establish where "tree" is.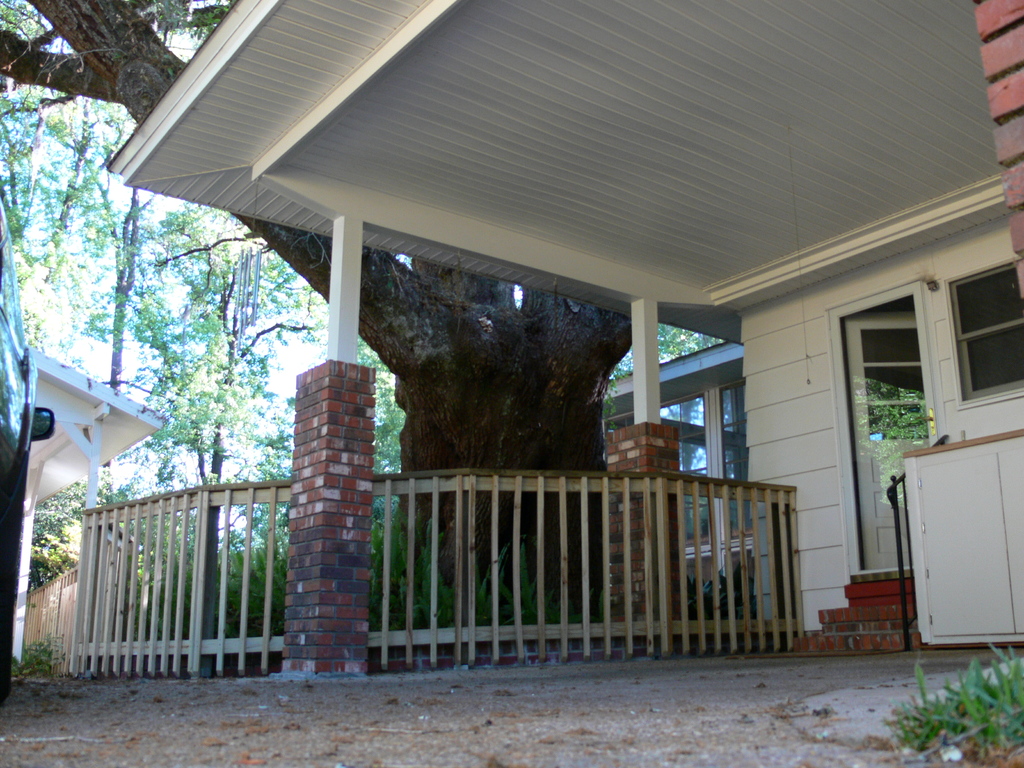
Established at crop(66, 108, 145, 413).
